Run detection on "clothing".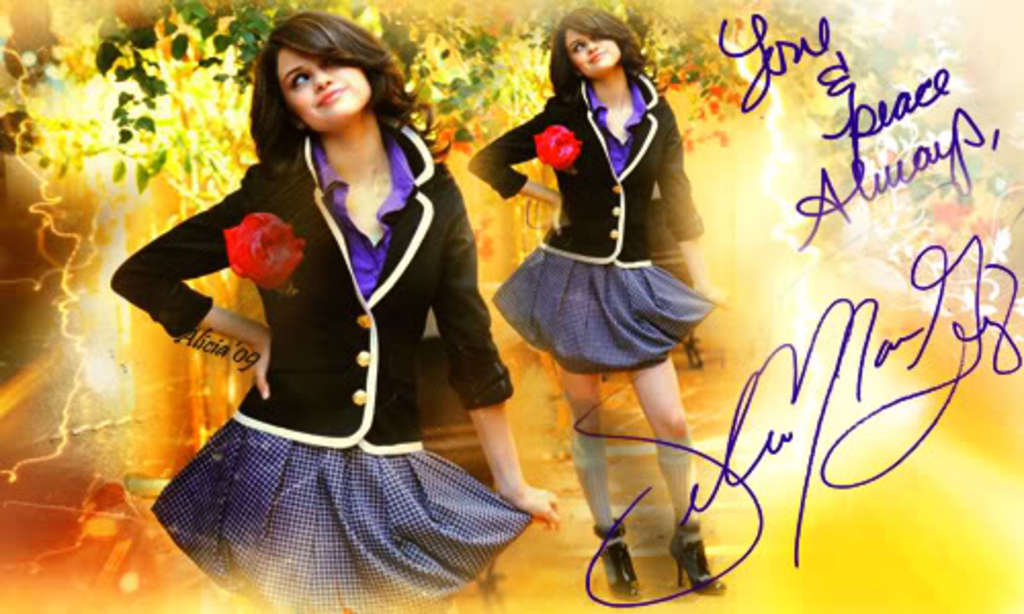
Result: box(465, 68, 707, 377).
